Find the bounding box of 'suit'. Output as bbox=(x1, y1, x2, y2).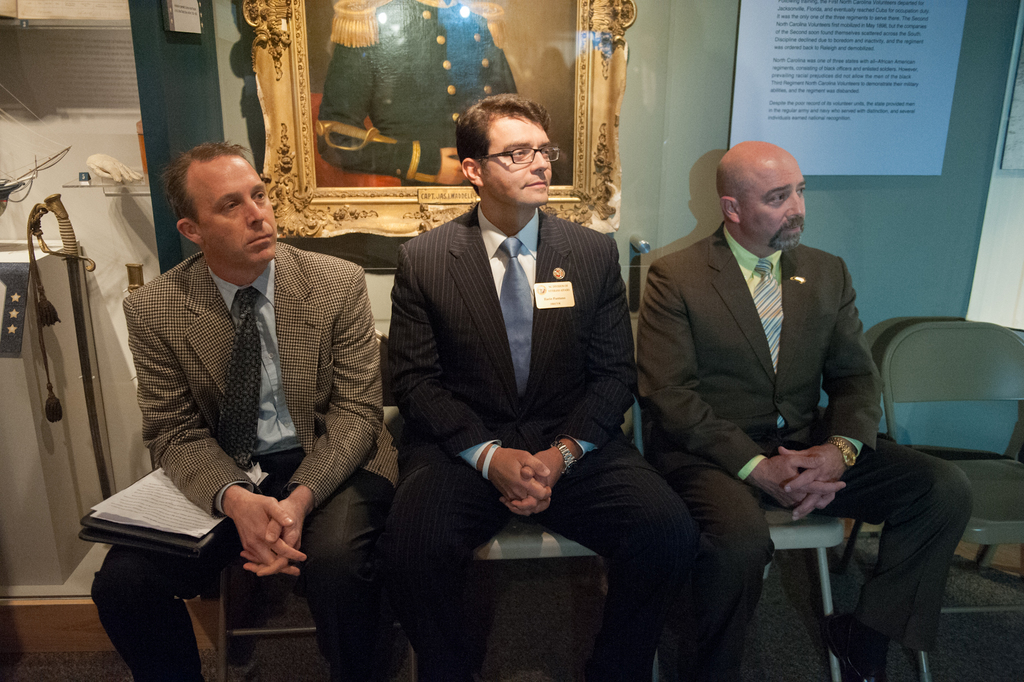
bbox=(635, 217, 975, 681).
